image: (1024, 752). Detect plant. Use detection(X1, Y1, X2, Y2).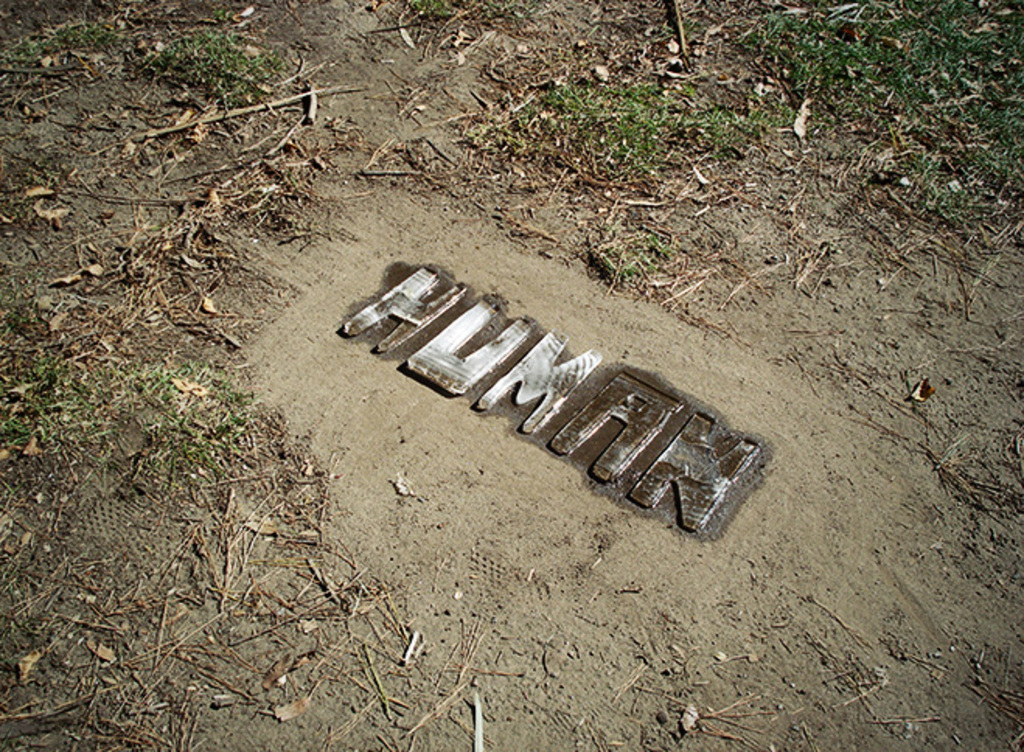
detection(3, 16, 115, 96).
